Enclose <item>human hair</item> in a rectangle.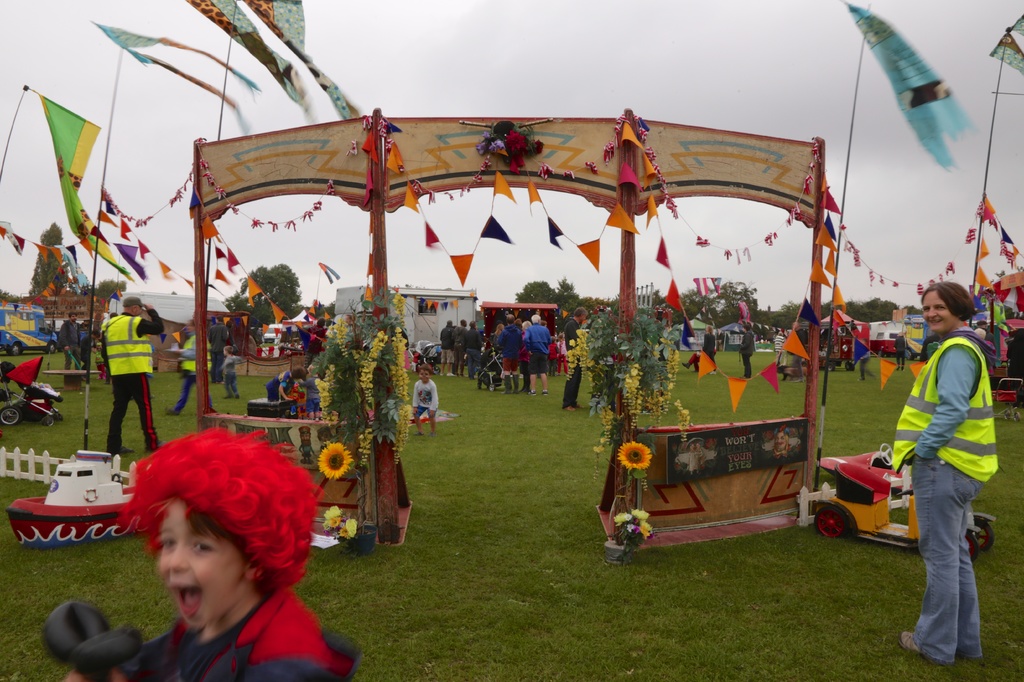
<bbox>115, 422, 322, 585</bbox>.
